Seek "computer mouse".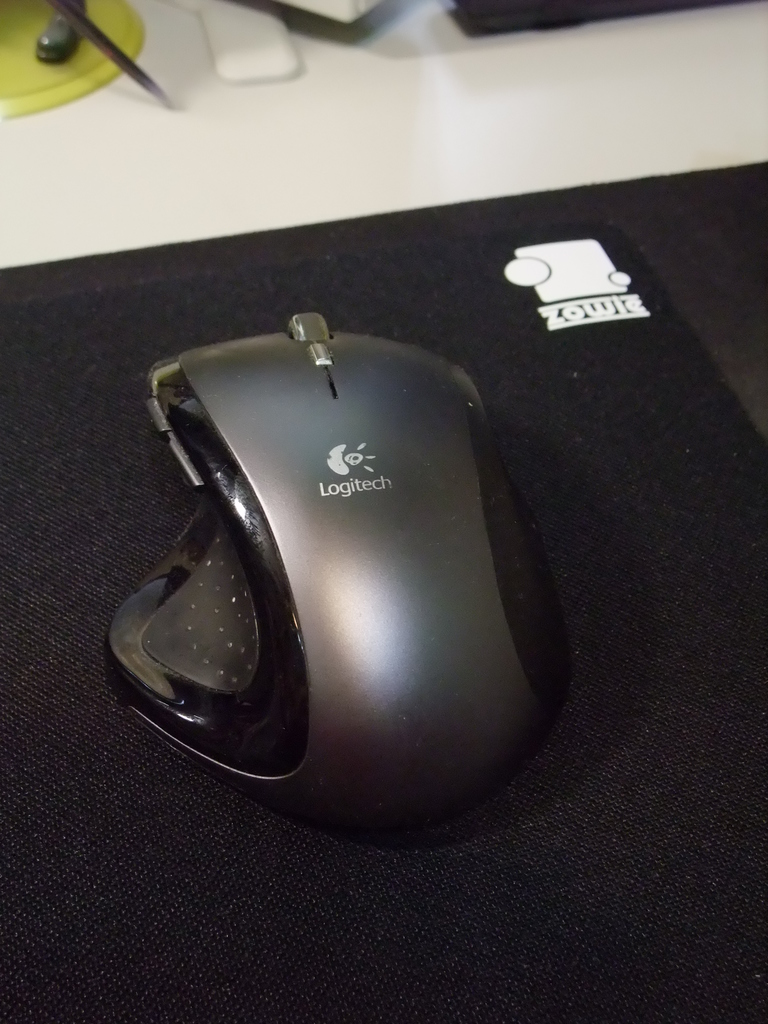
rect(108, 310, 568, 847).
